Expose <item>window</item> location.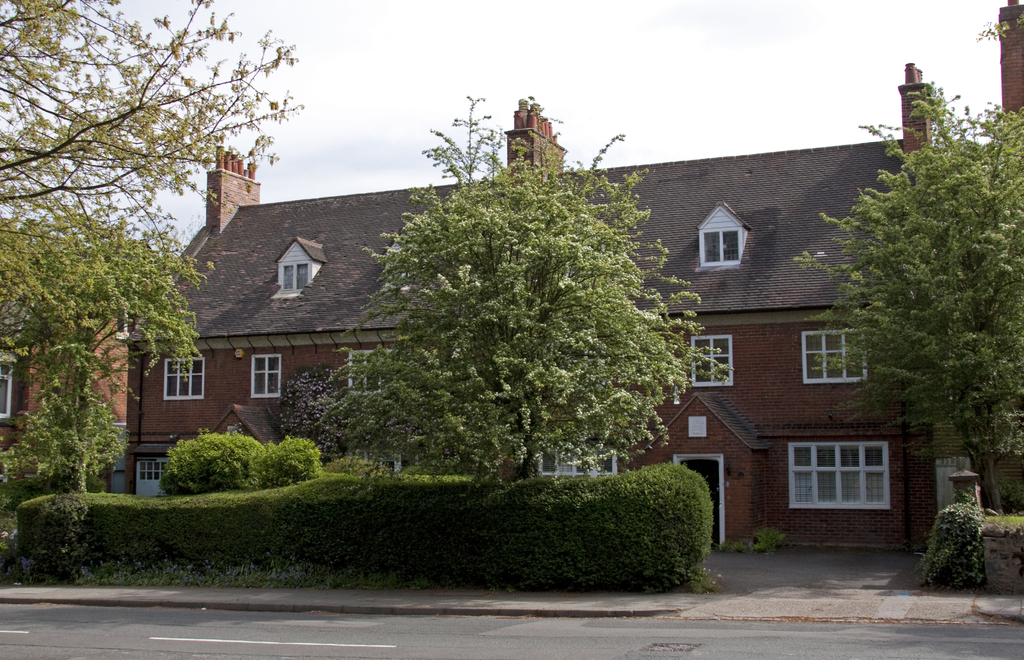
Exposed at rect(166, 359, 207, 398).
